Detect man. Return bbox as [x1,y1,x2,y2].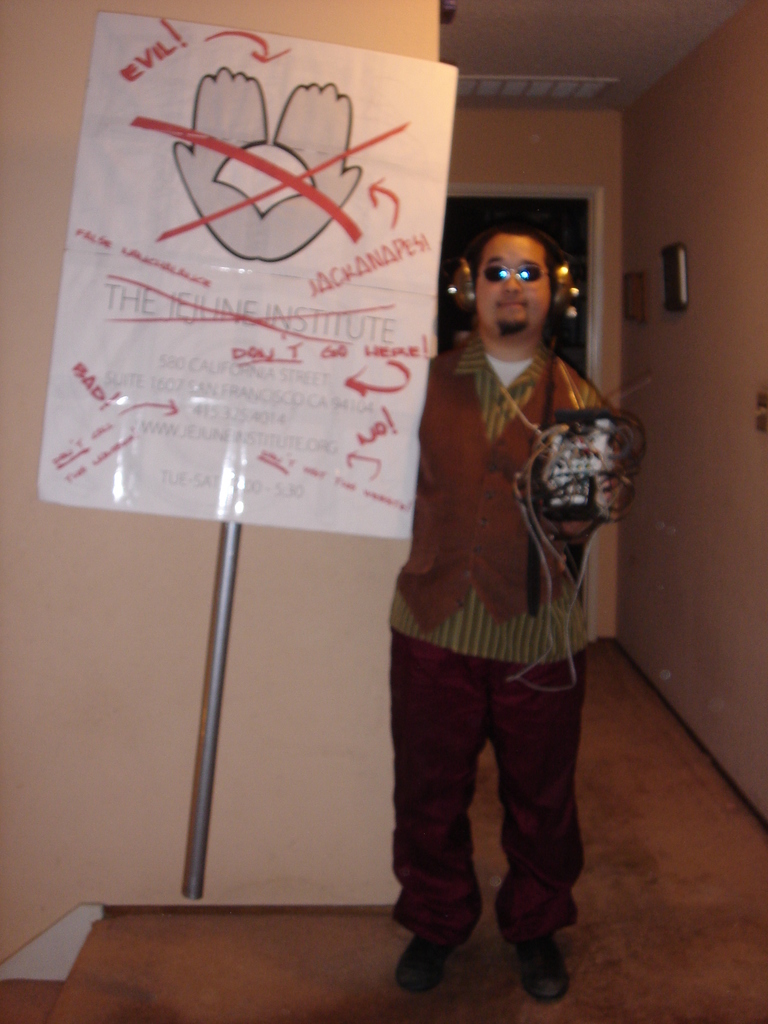
[387,221,624,1005].
